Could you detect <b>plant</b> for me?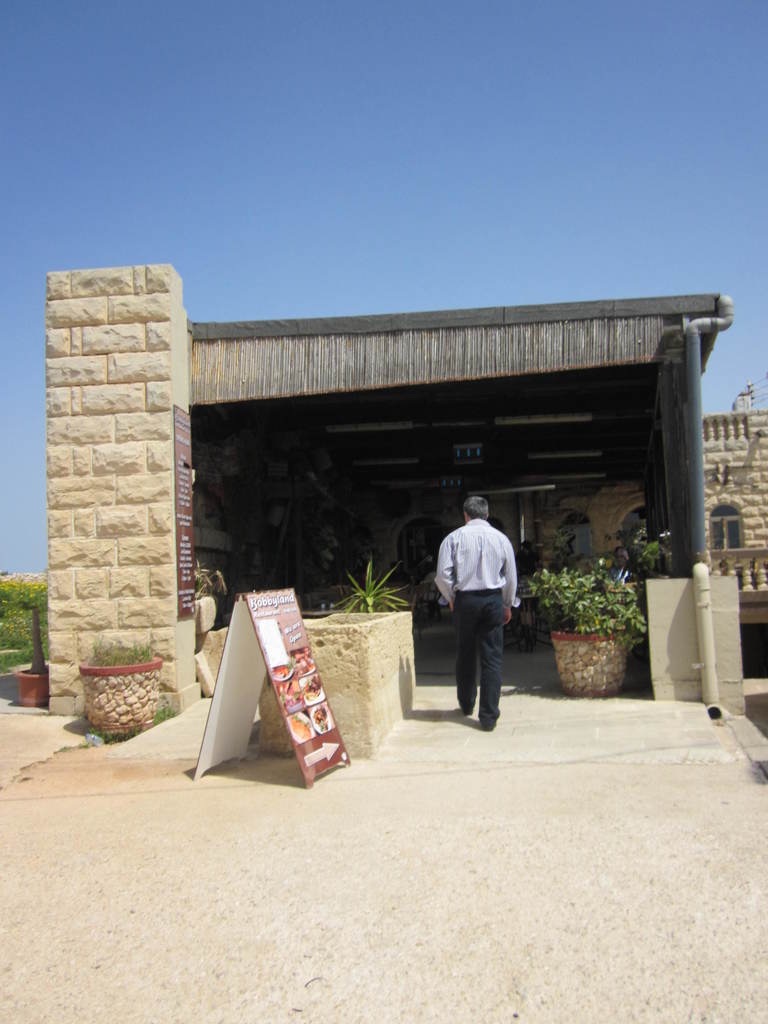
Detection result: 516,529,539,586.
